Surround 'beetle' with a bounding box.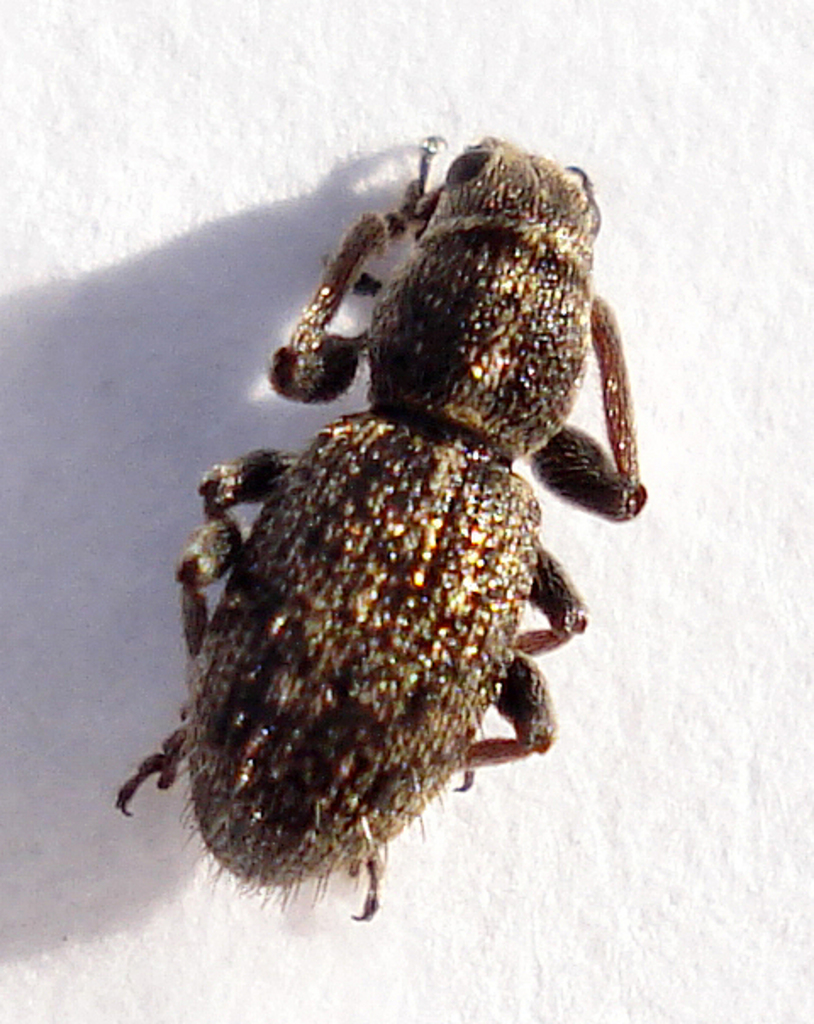
(x1=117, y1=156, x2=670, y2=936).
